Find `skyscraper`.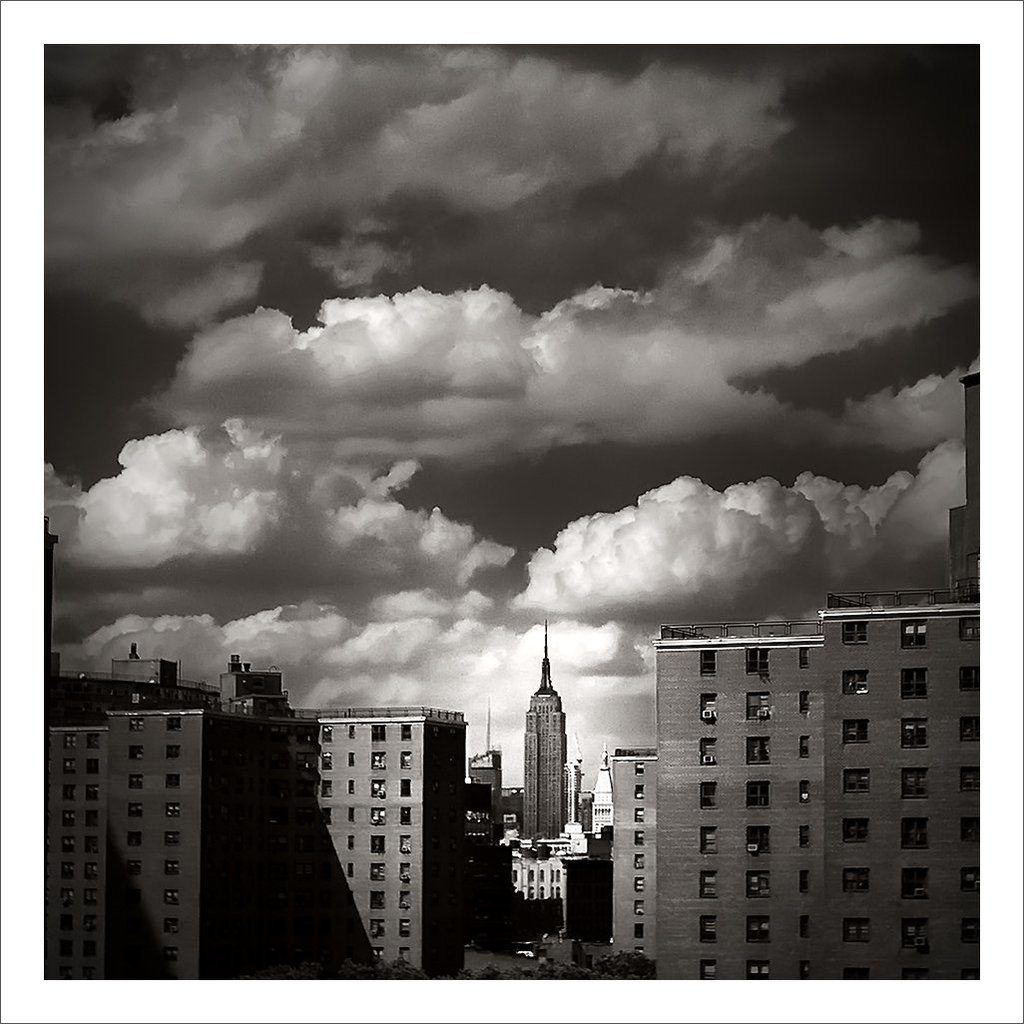
<bbox>607, 741, 655, 953</bbox>.
